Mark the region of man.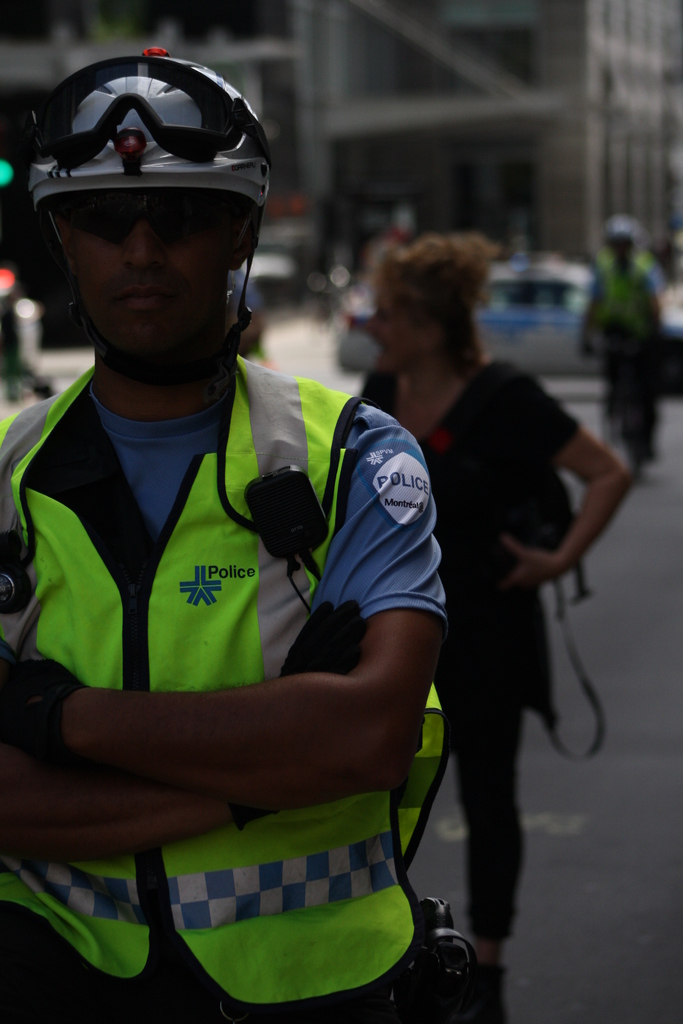
Region: rect(0, 49, 458, 1023).
